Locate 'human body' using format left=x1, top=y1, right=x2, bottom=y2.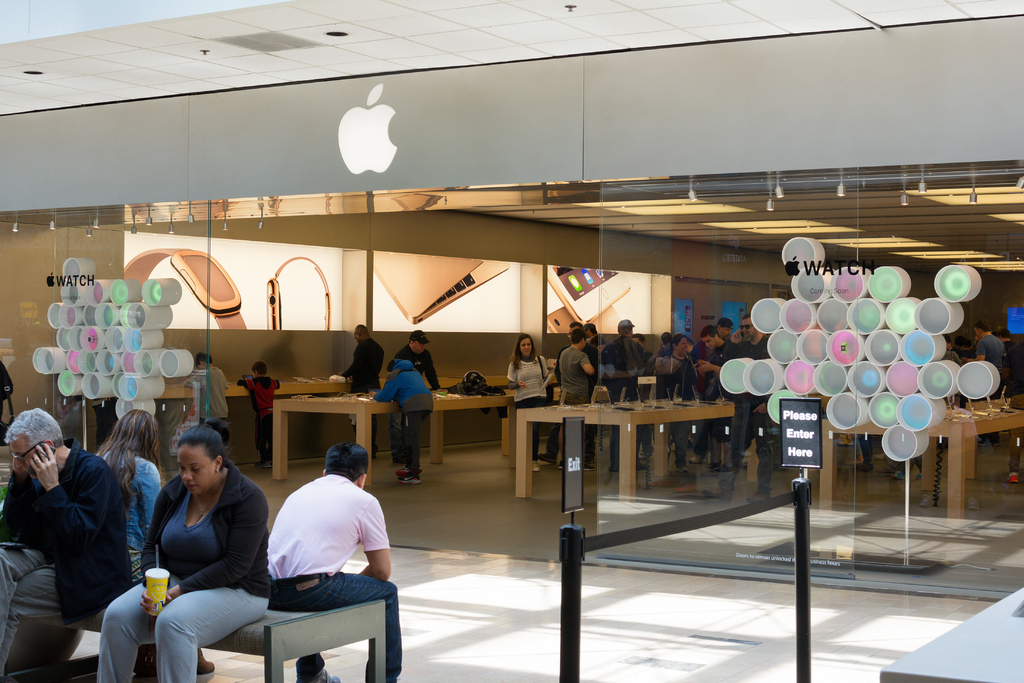
left=954, top=336, right=972, bottom=356.
